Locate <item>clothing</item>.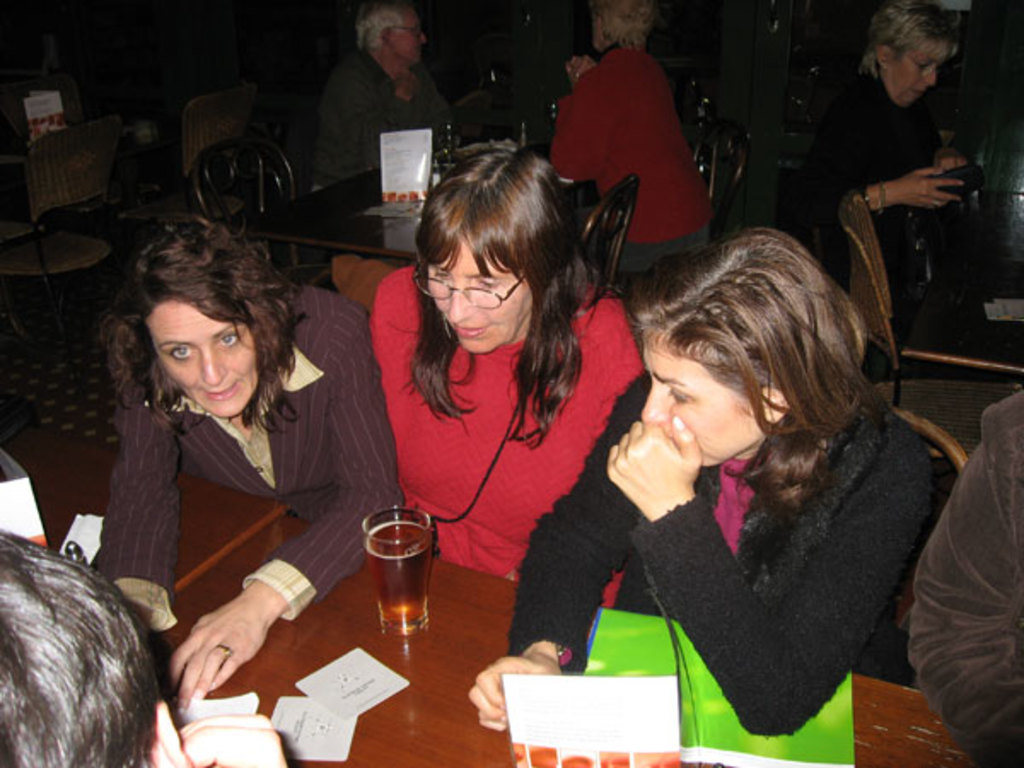
Bounding box: left=80, top=275, right=413, bottom=633.
